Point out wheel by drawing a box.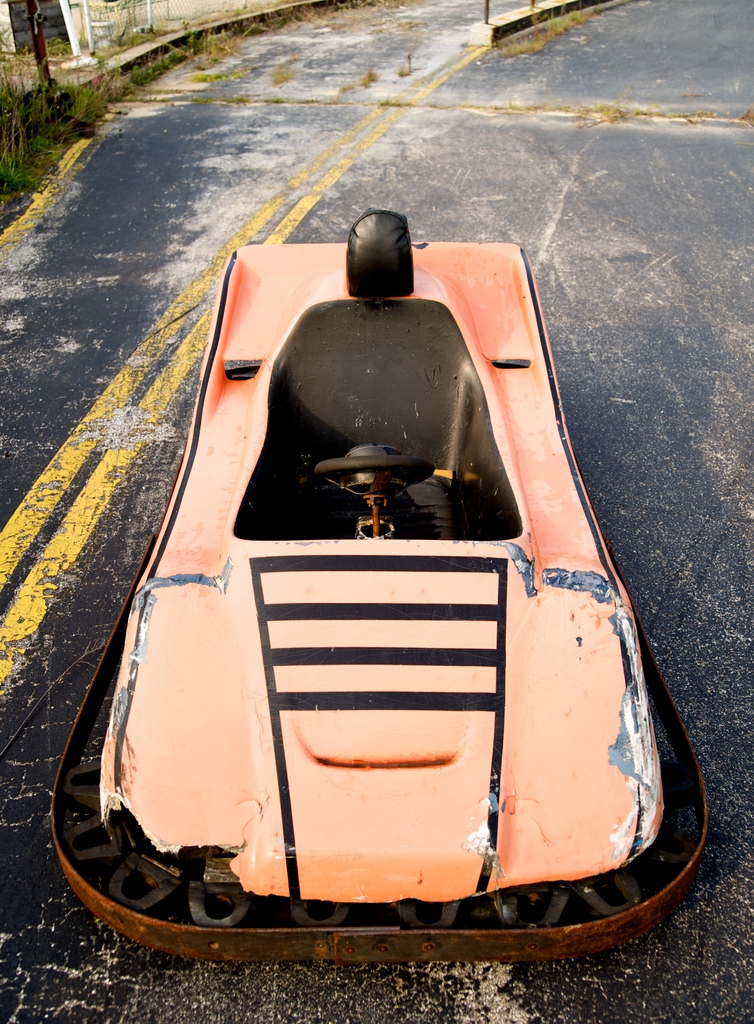
[313,454,435,502].
